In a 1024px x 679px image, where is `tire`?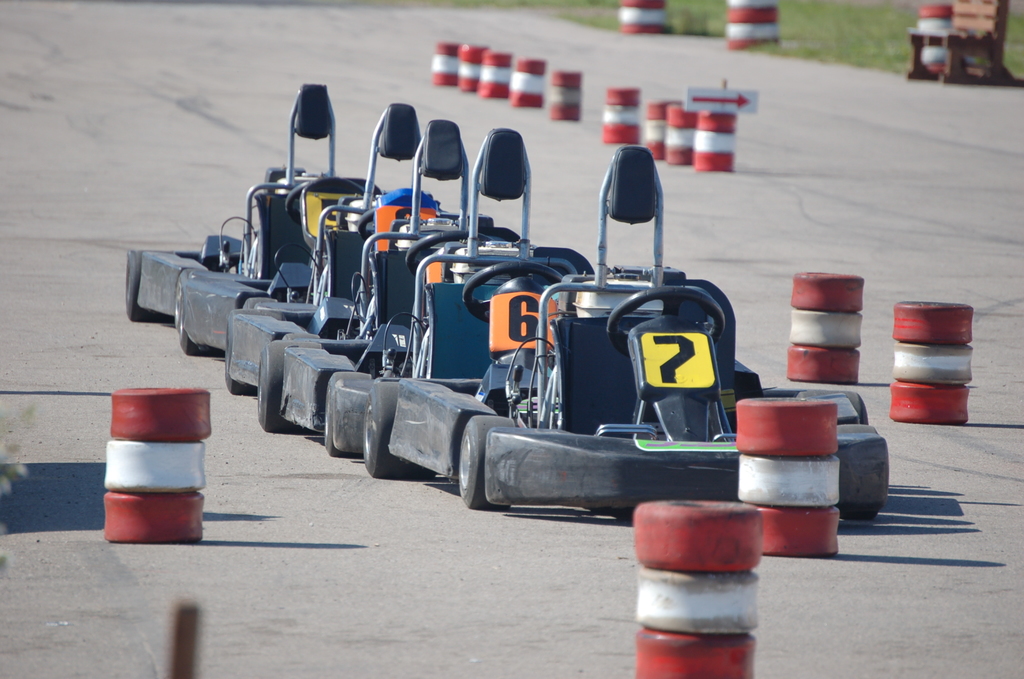
[left=738, top=456, right=845, bottom=509].
